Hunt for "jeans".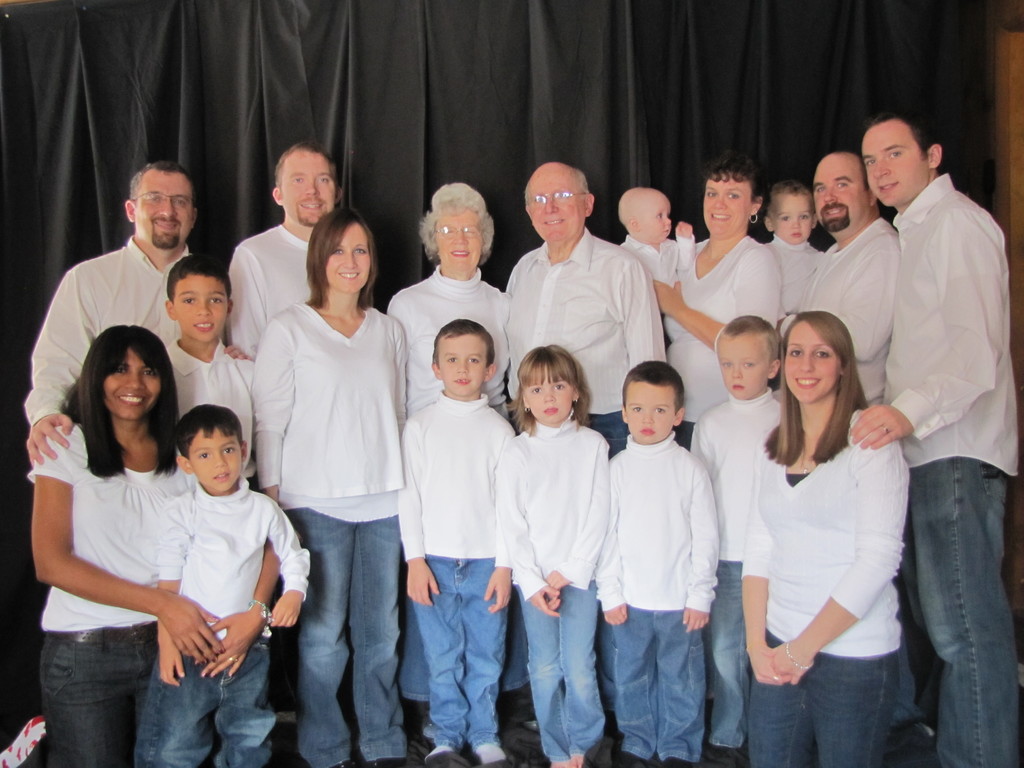
Hunted down at 519:575:618:753.
